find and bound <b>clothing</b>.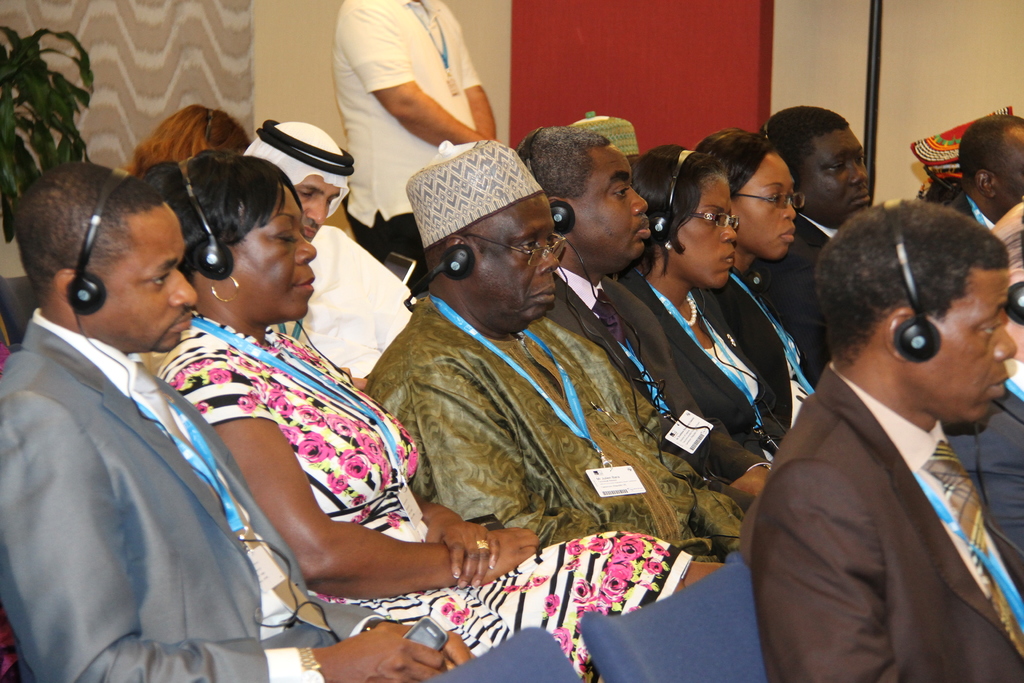
Bound: bbox=[0, 309, 379, 682].
